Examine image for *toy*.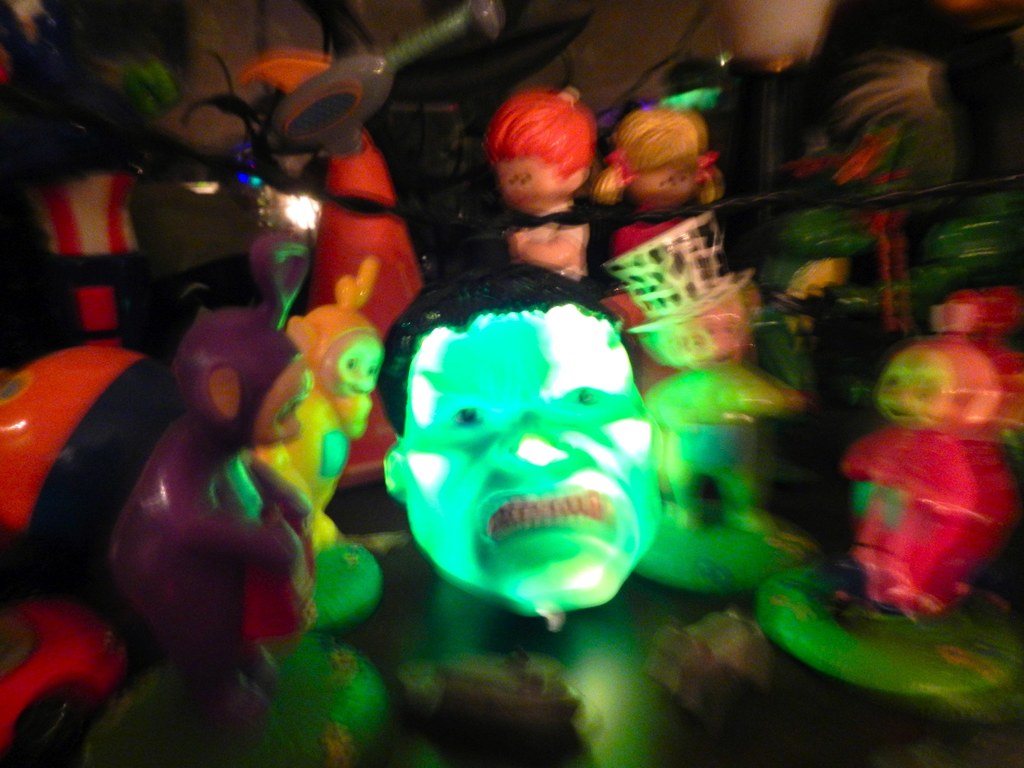
Examination result: x1=245 y1=289 x2=397 y2=552.
